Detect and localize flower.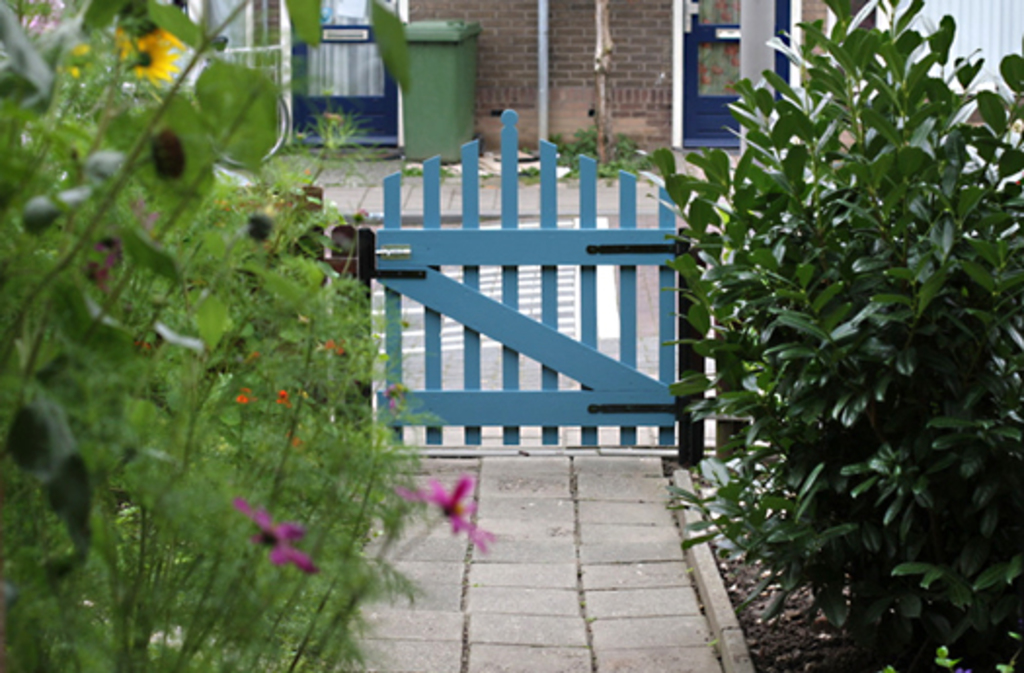
Localized at bbox(390, 468, 507, 558).
